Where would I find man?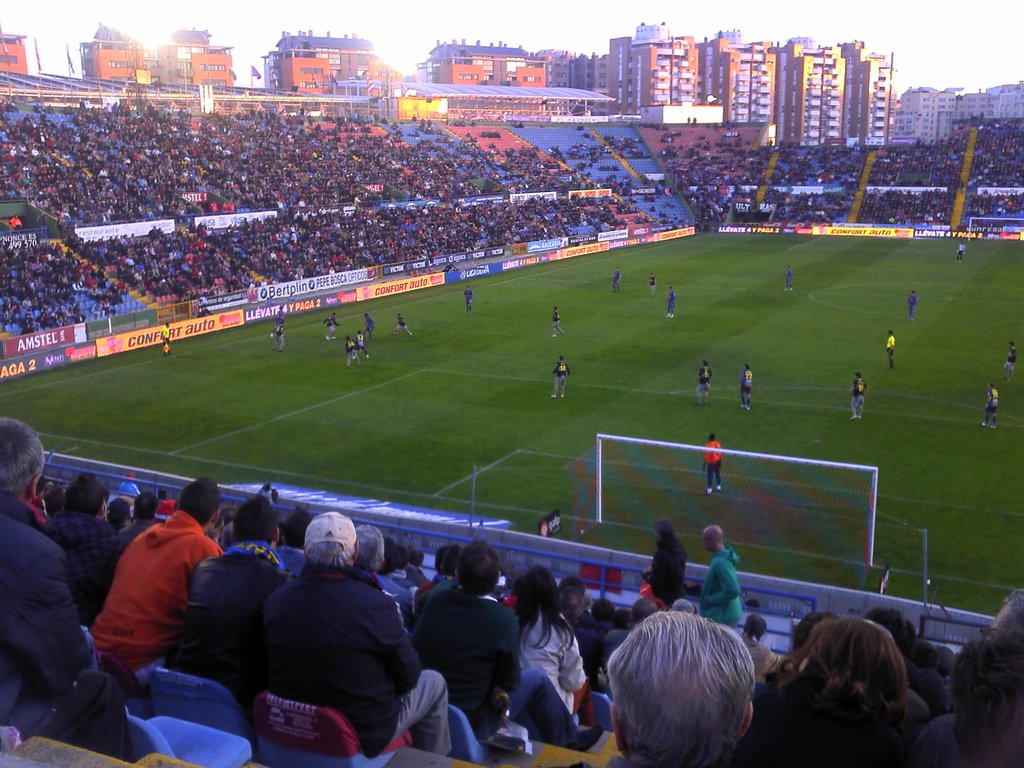
At left=975, top=377, right=1001, bottom=433.
